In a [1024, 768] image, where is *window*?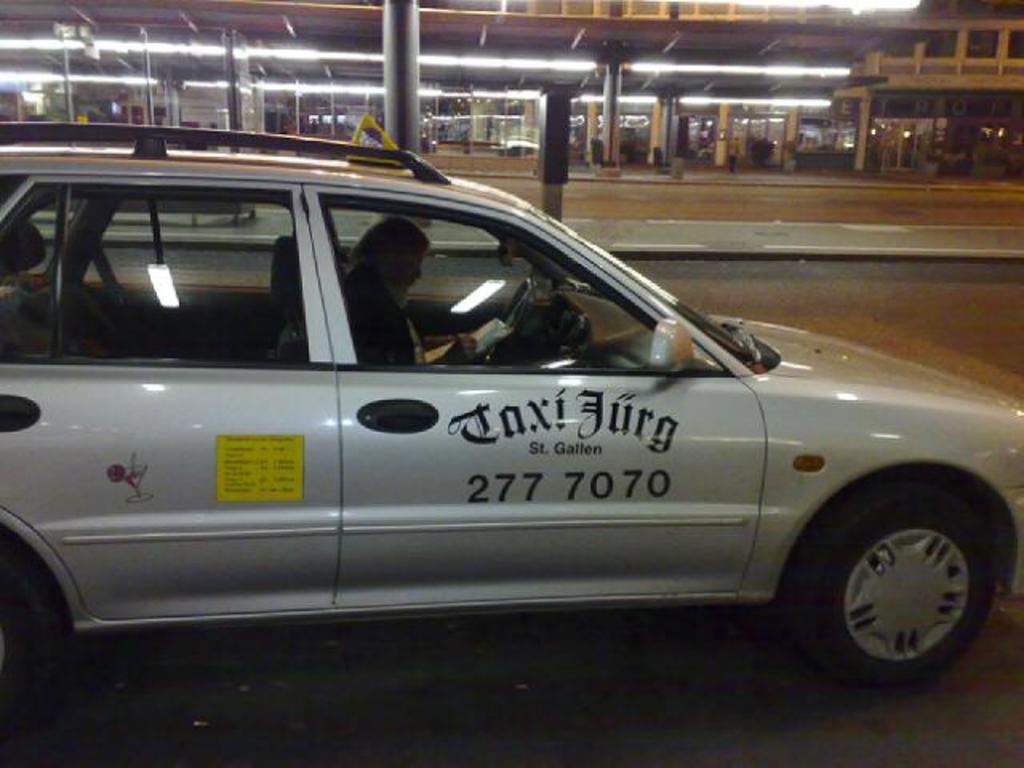
<region>1006, 26, 1022, 61</region>.
